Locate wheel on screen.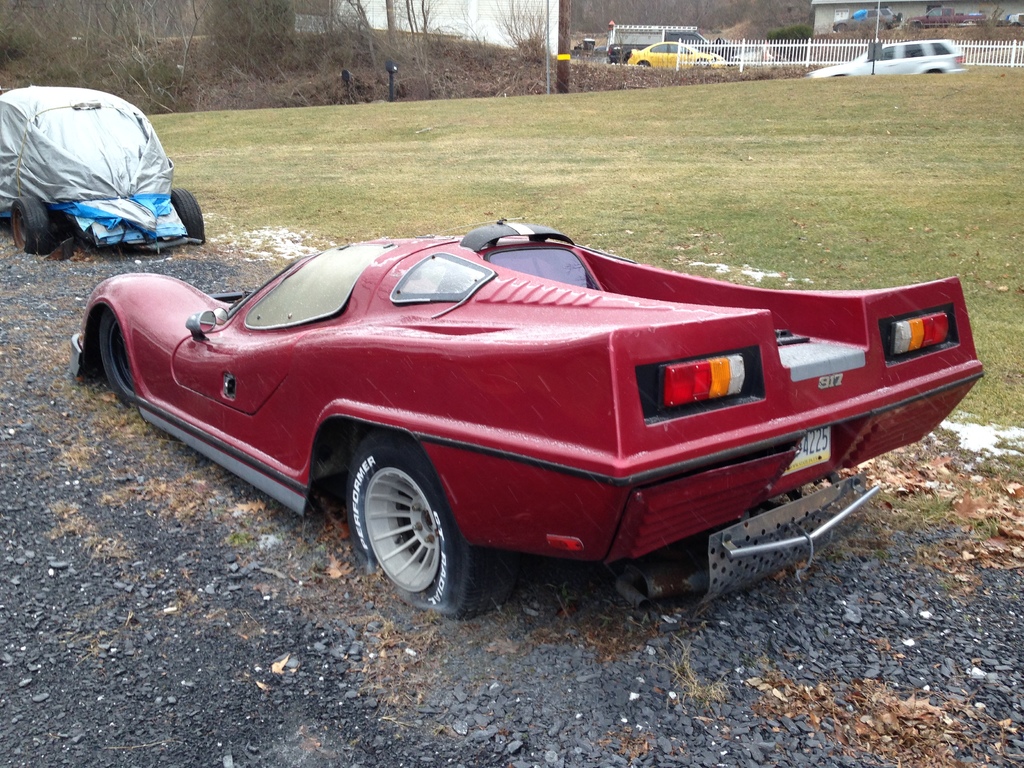
On screen at [x1=170, y1=190, x2=206, y2=244].
